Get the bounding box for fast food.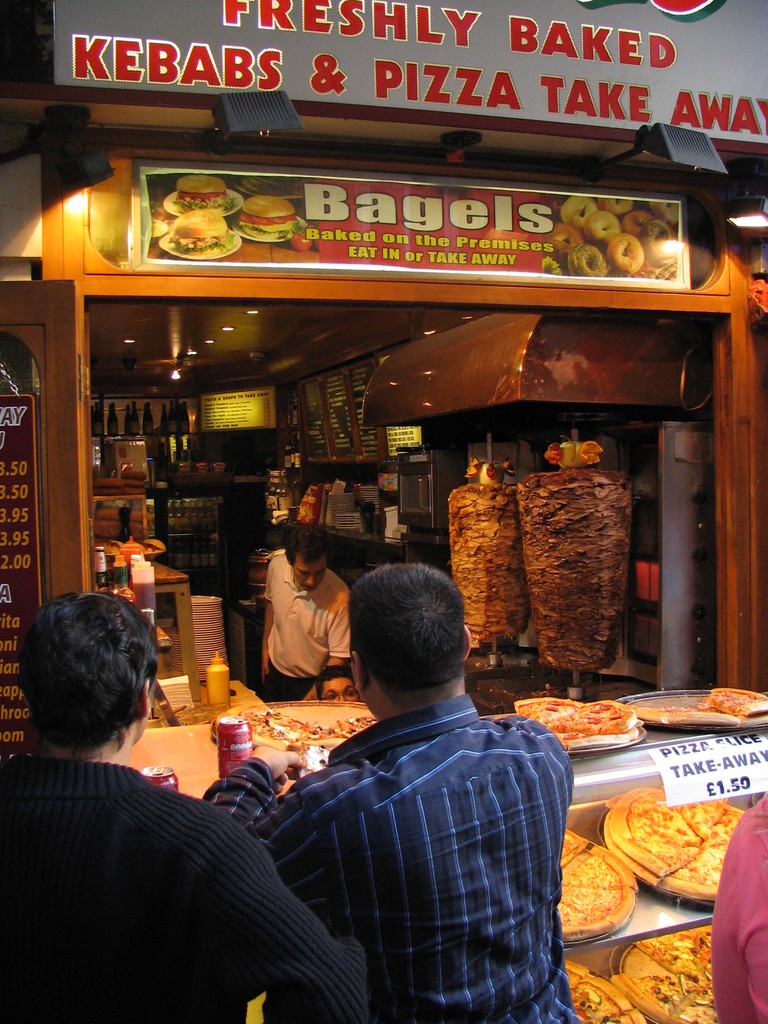
<box>581,211,627,252</box>.
